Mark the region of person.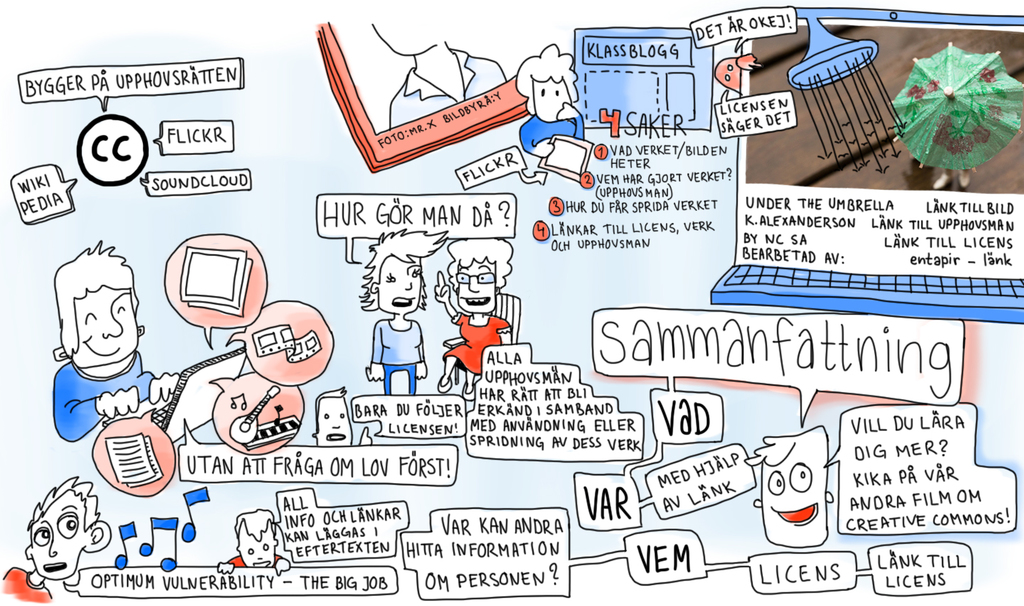
Region: (366,238,427,365).
